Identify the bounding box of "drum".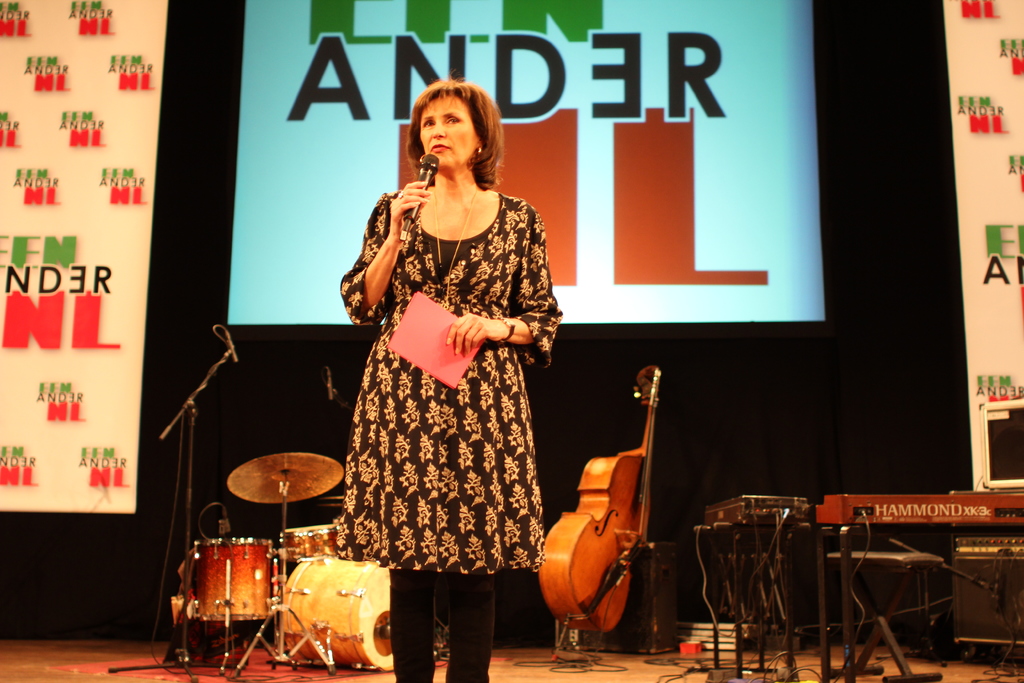
[188,536,278,624].
